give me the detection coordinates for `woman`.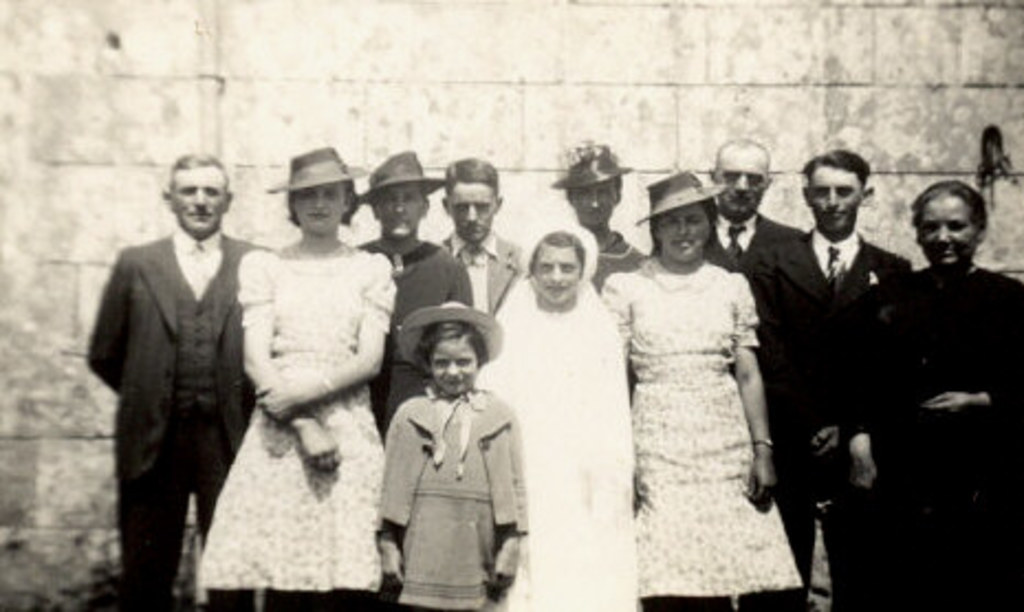
(597,165,791,592).
